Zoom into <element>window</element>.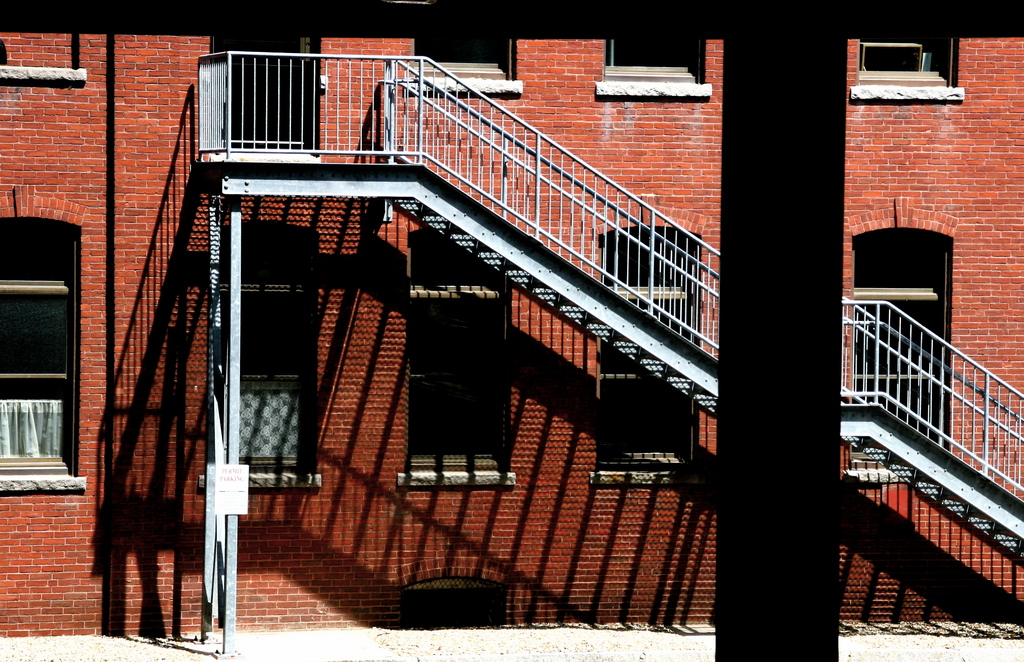
Zoom target: <region>0, 225, 65, 479</region>.
